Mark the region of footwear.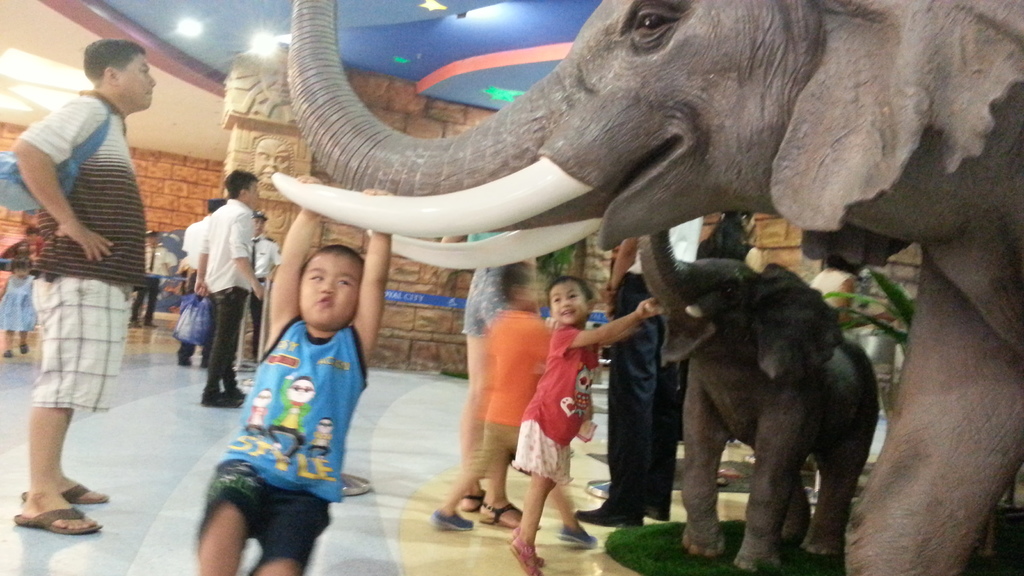
Region: 513 540 540 575.
